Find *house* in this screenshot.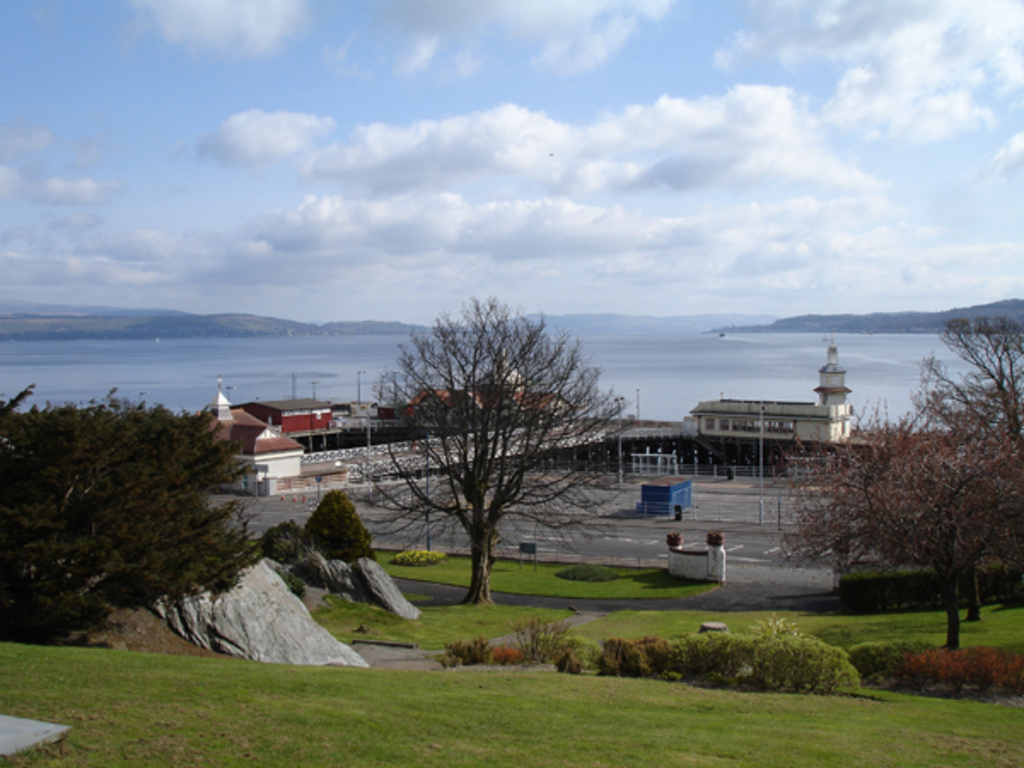
The bounding box for *house* is {"left": 191, "top": 404, "right": 316, "bottom": 481}.
